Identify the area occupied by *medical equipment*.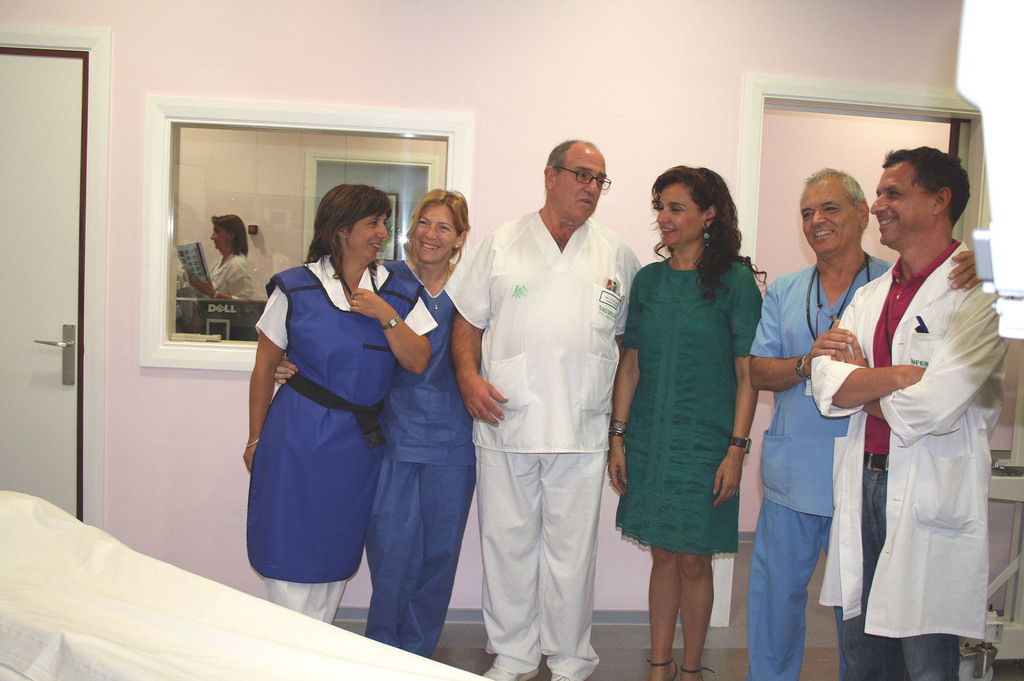
Area: [955, 0, 1023, 335].
